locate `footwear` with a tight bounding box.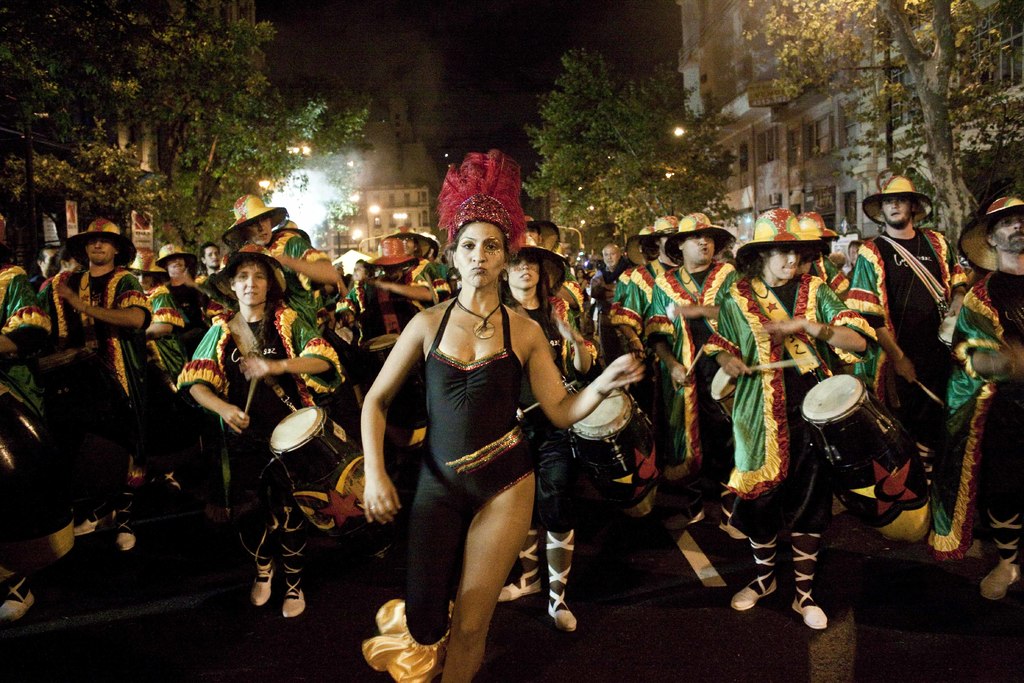
bbox=[116, 493, 137, 551].
